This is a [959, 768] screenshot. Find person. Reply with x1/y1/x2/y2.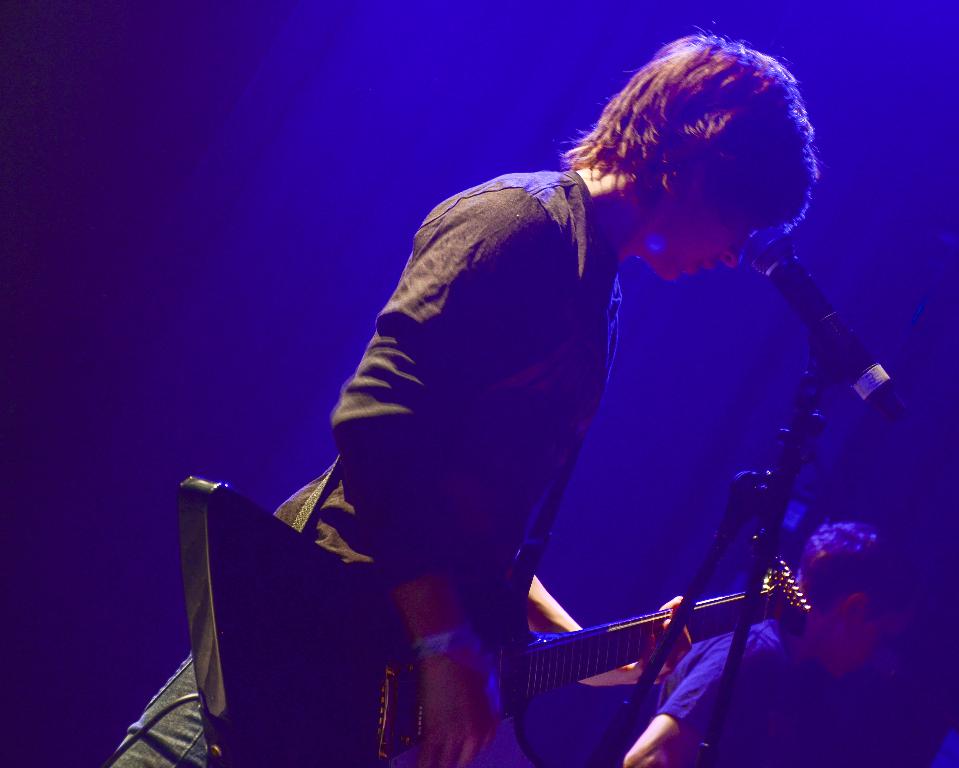
215/46/886/758.
